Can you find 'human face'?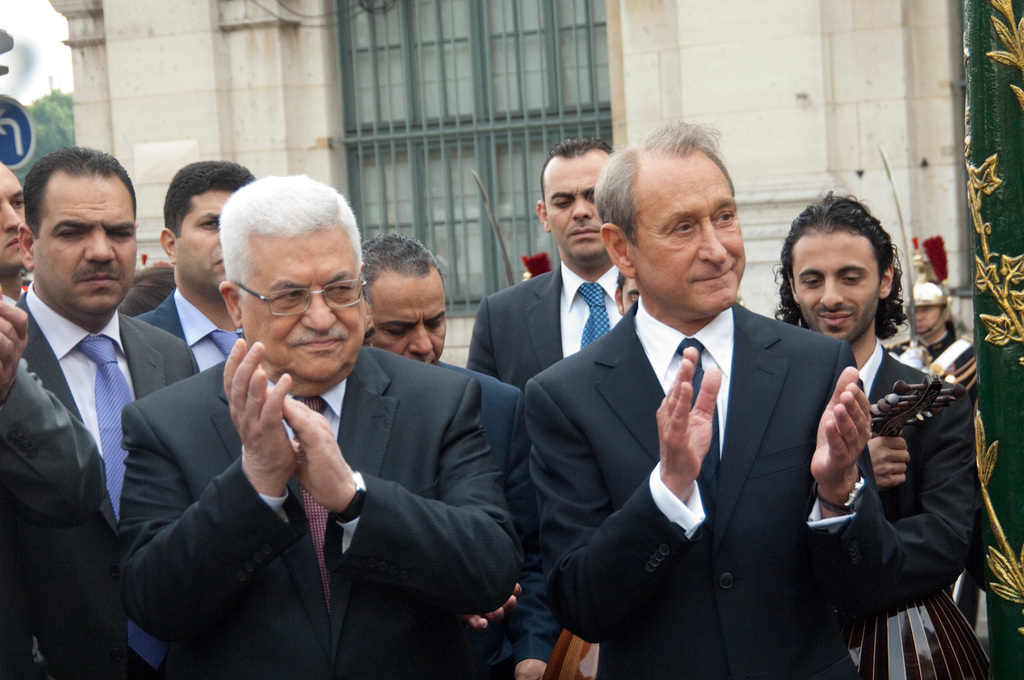
Yes, bounding box: (left=174, top=193, right=233, bottom=293).
